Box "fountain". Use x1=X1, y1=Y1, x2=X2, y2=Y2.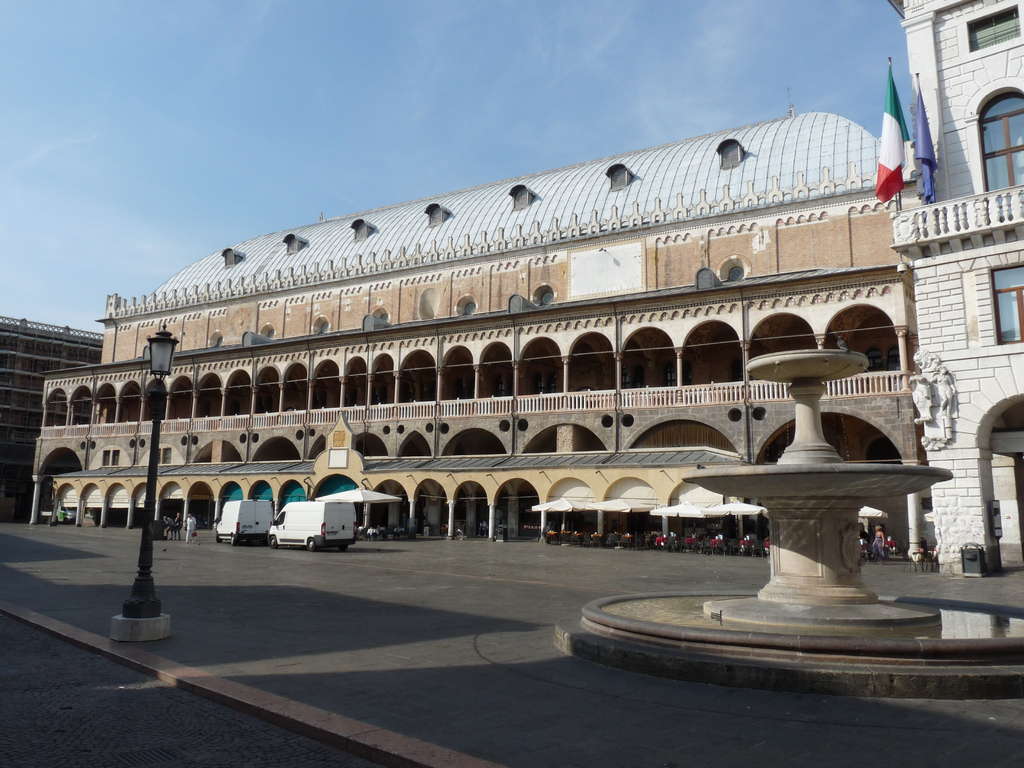
x1=488, y1=321, x2=1023, y2=642.
